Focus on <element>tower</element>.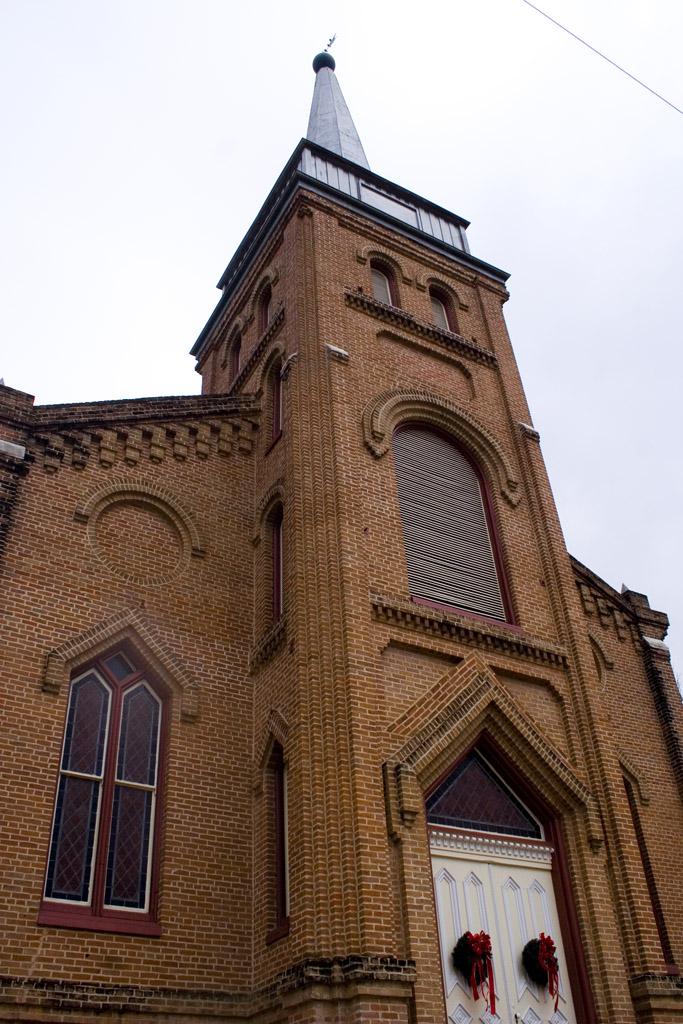
Focused at [x1=0, y1=26, x2=682, y2=1023].
